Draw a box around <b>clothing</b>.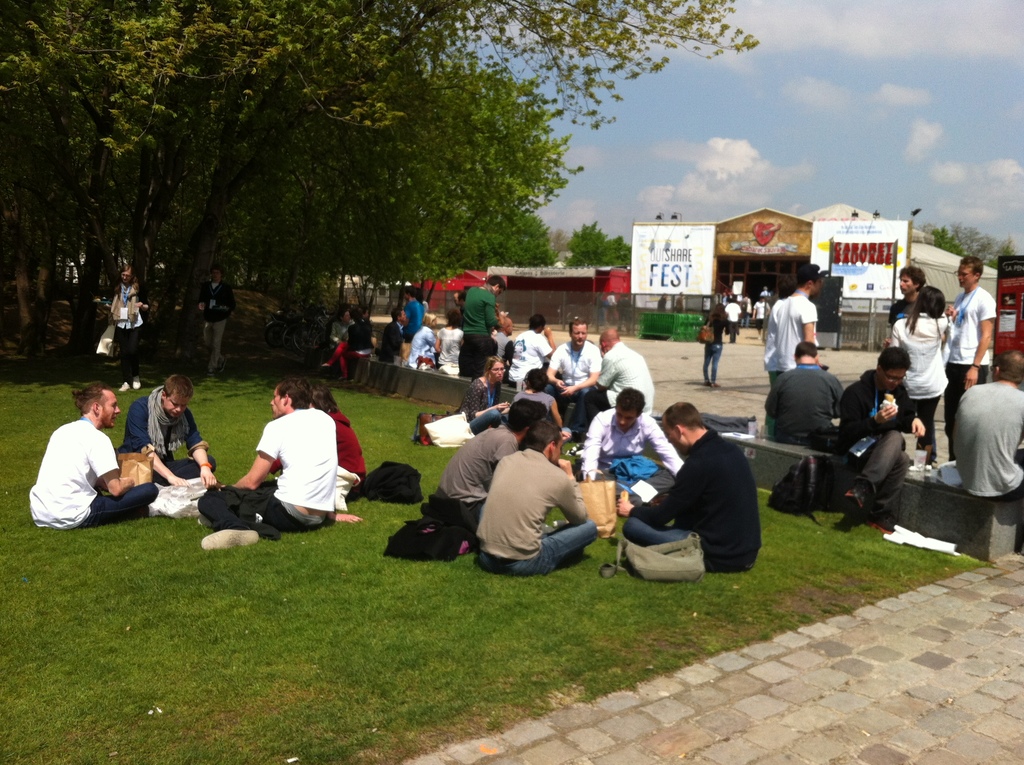
571 402 688 489.
